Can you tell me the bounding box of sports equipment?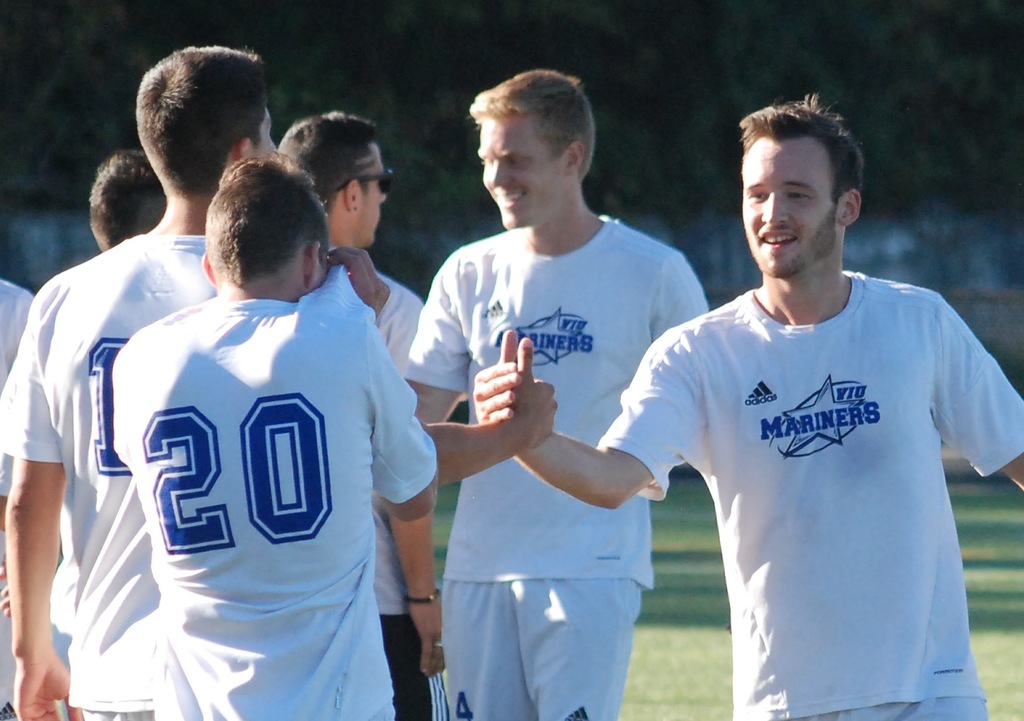
0 283 36 720.
